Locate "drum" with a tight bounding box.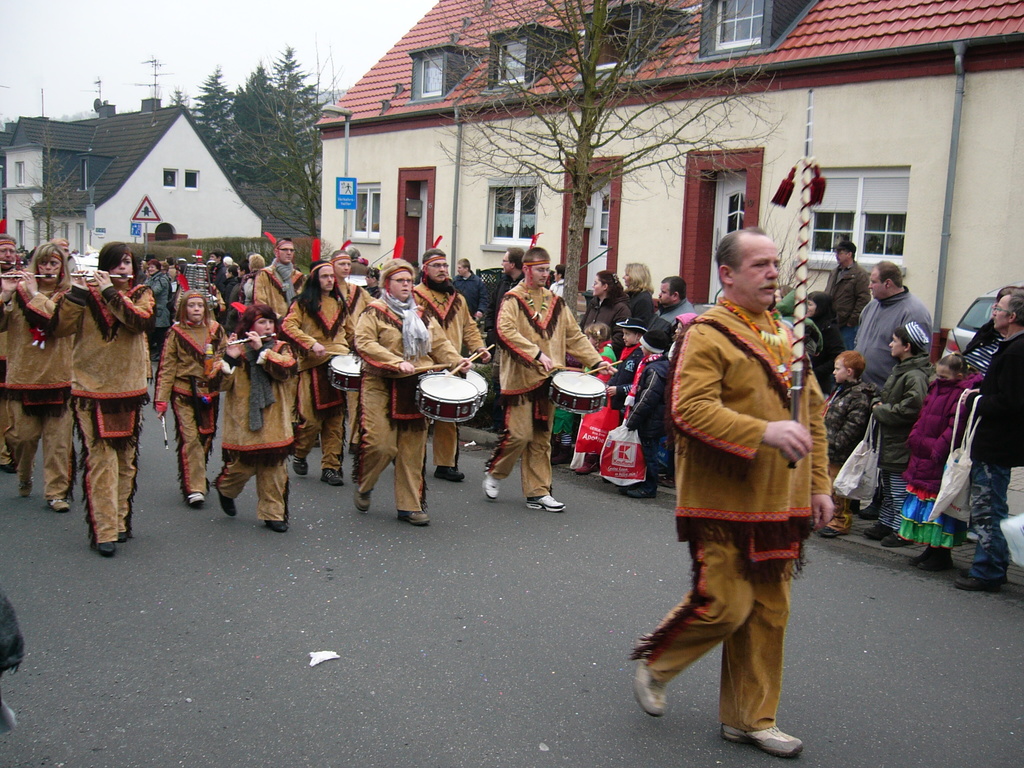
{"x1": 545, "y1": 364, "x2": 610, "y2": 416}.
